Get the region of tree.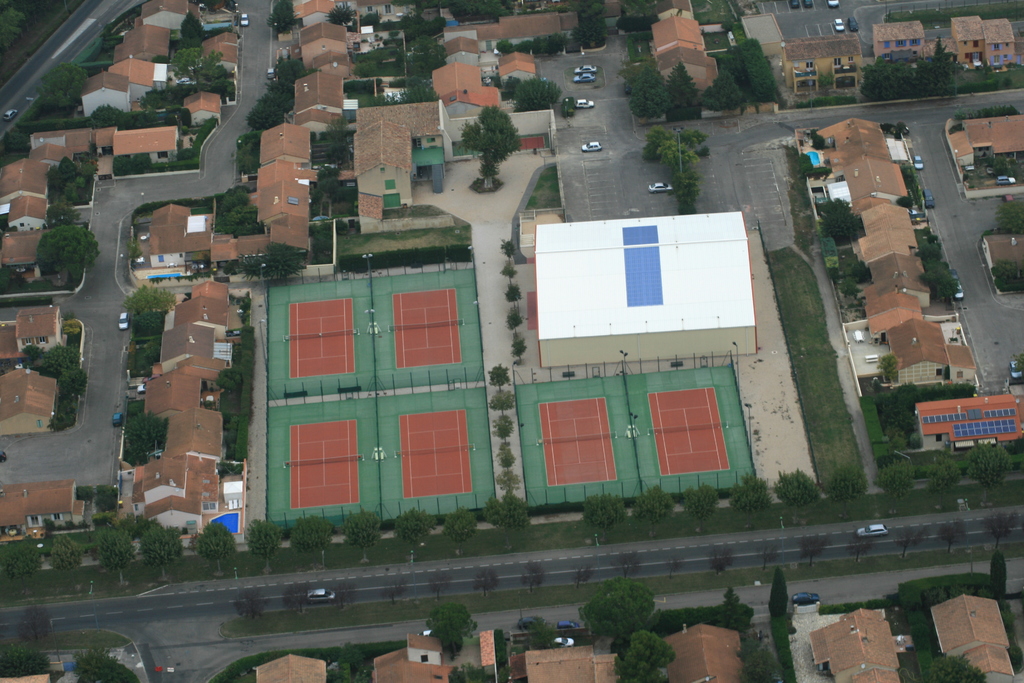
locate(2, 638, 50, 677).
